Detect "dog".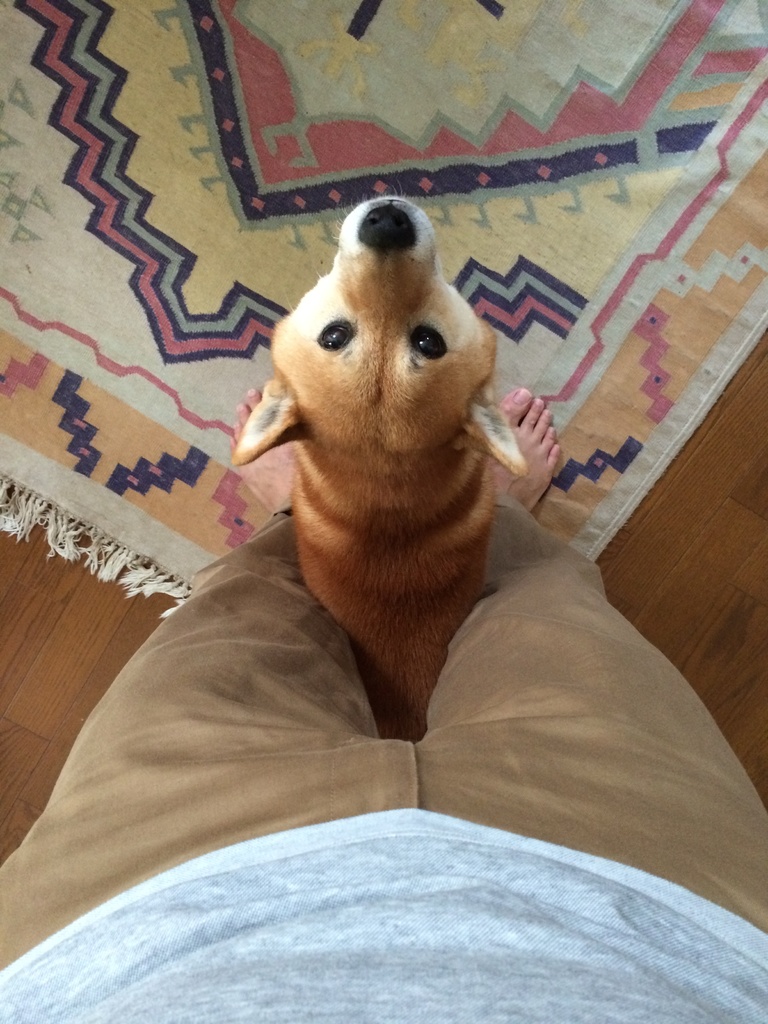
Detected at [x1=228, y1=189, x2=527, y2=744].
